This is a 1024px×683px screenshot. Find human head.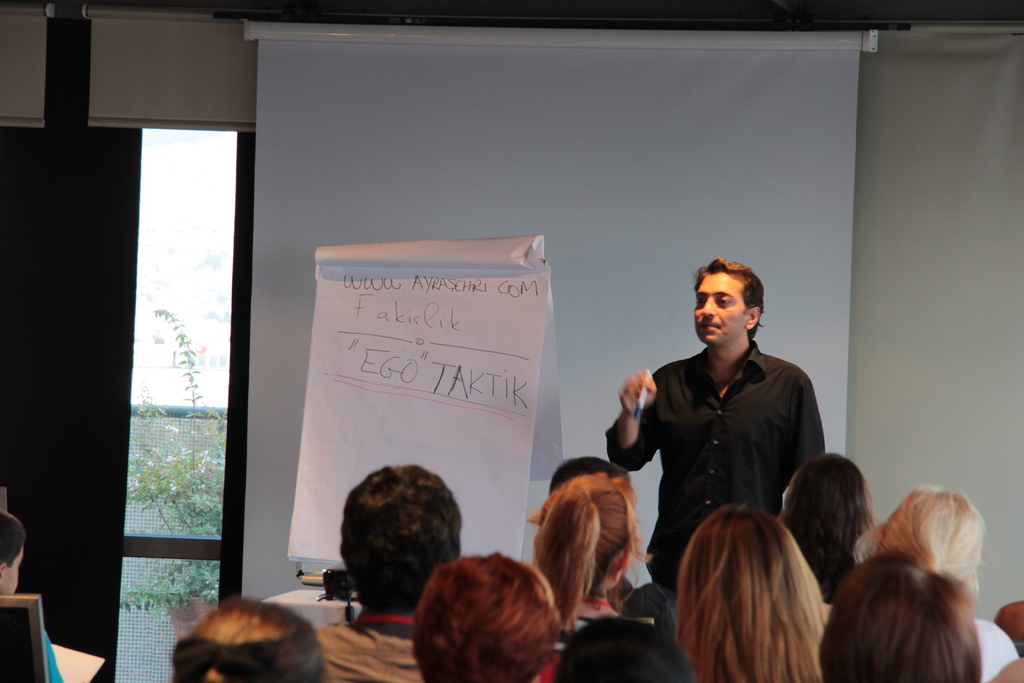
Bounding box: 342,460,462,618.
